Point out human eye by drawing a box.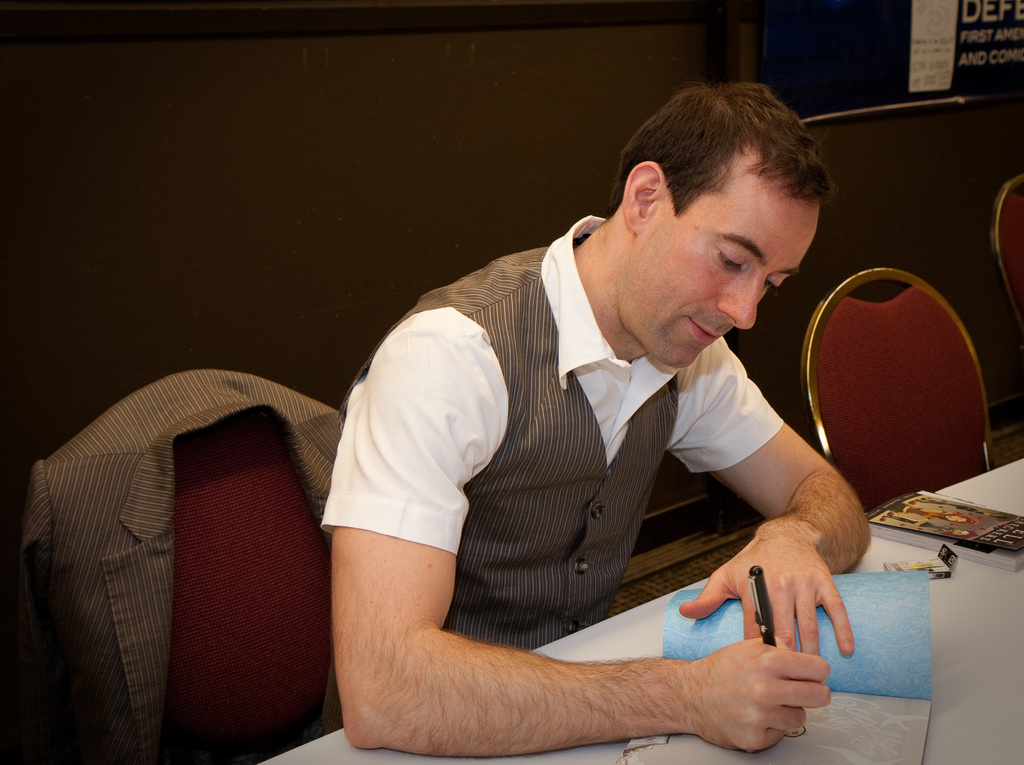
[763, 277, 791, 297].
